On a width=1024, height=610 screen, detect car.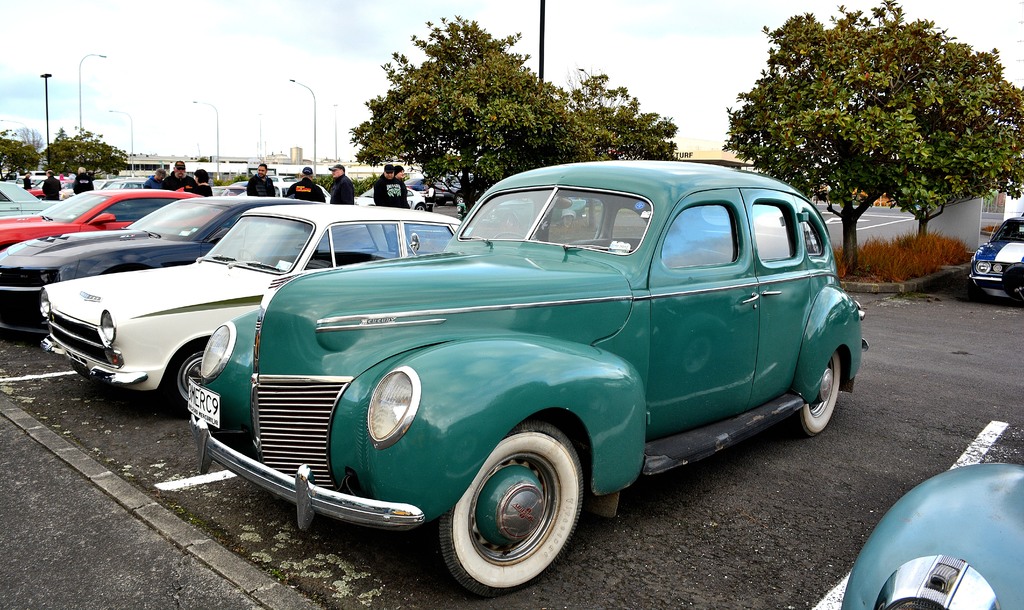
{"x1": 842, "y1": 461, "x2": 1023, "y2": 609}.
